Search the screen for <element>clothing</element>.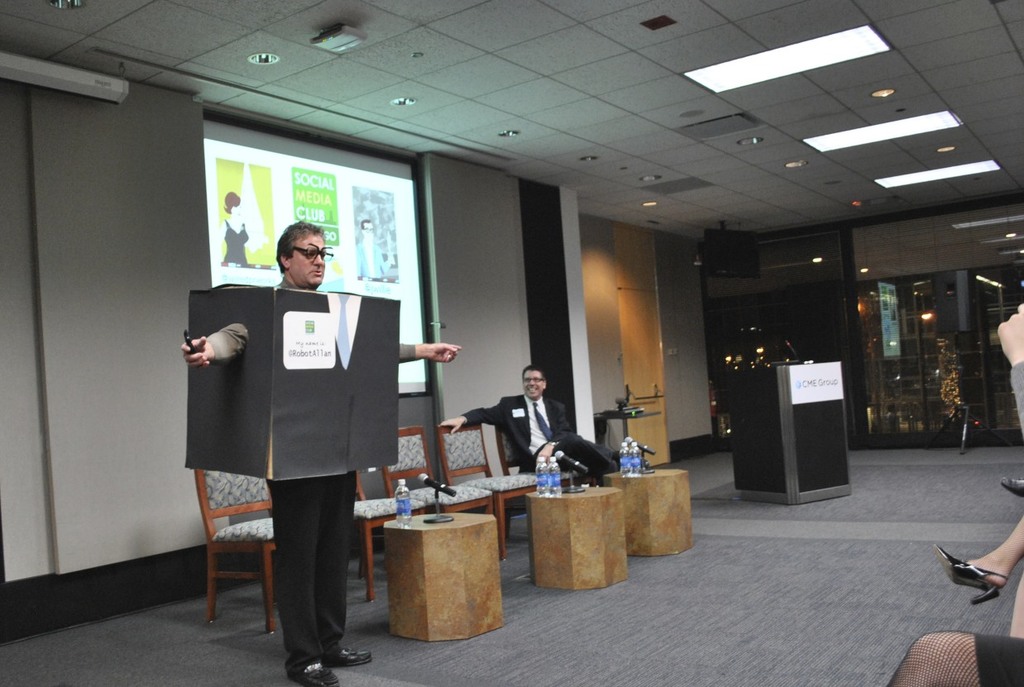
Found at <region>217, 292, 361, 670</region>.
